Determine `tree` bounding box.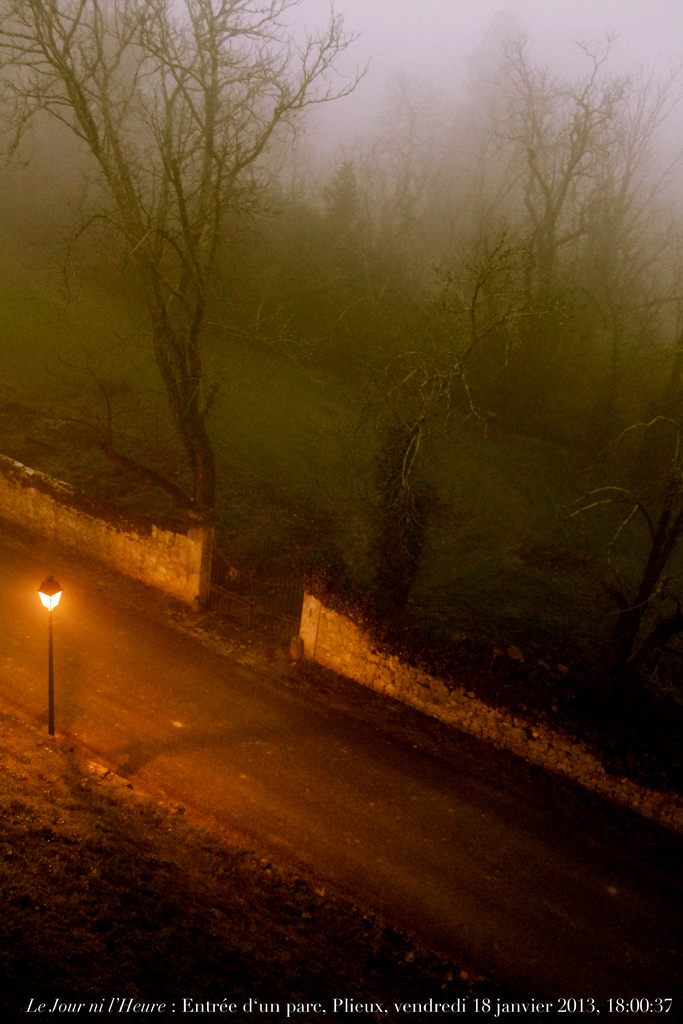
Determined: Rect(554, 410, 682, 672).
